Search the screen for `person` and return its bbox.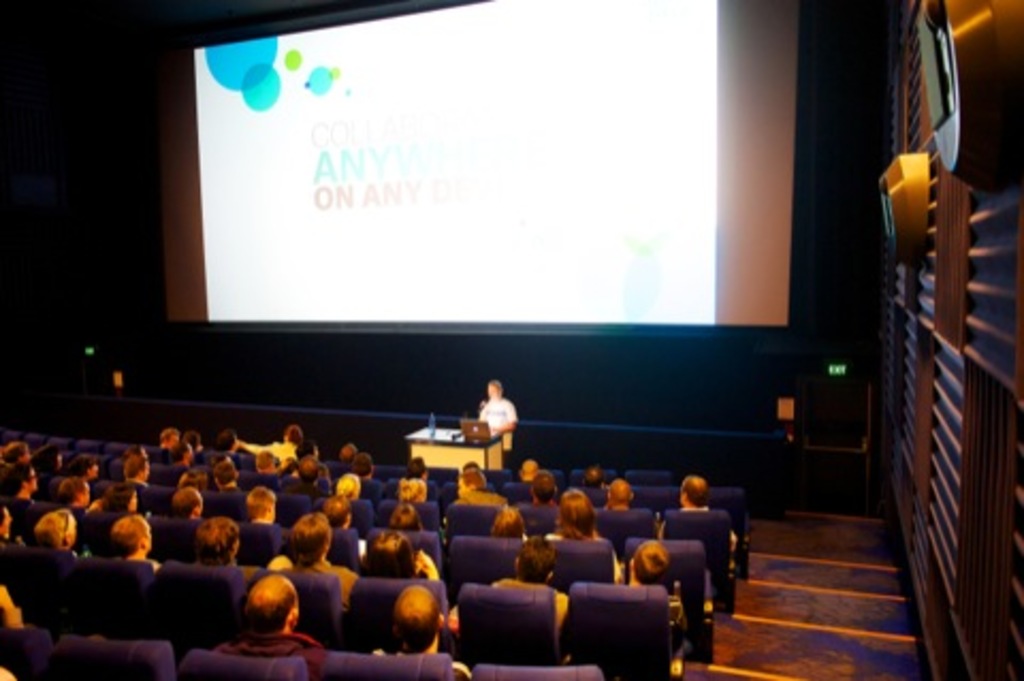
Found: <region>597, 472, 638, 512</region>.
